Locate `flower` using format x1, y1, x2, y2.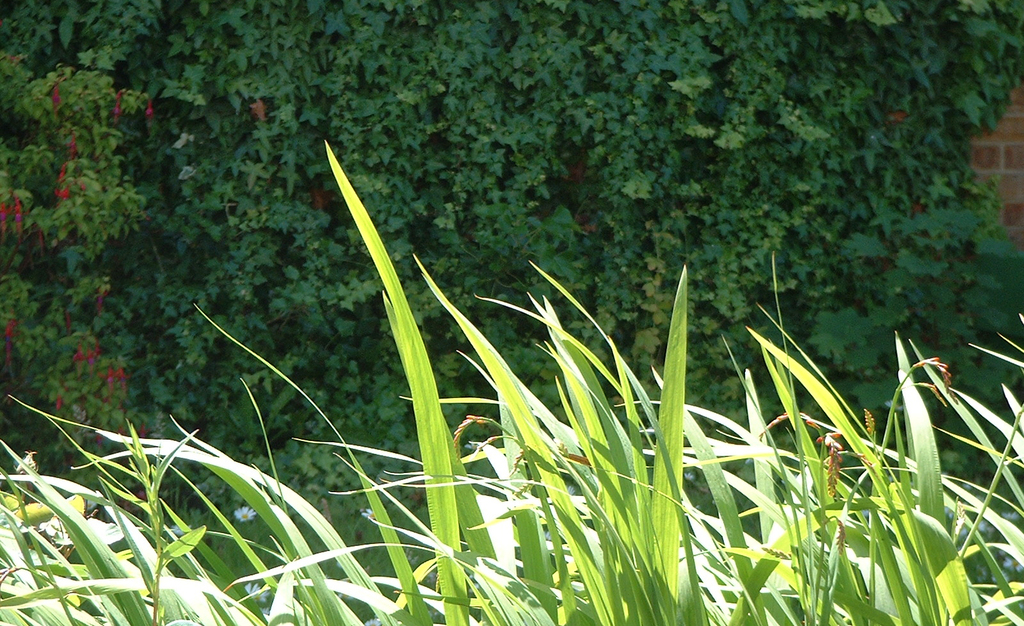
50, 392, 63, 410.
